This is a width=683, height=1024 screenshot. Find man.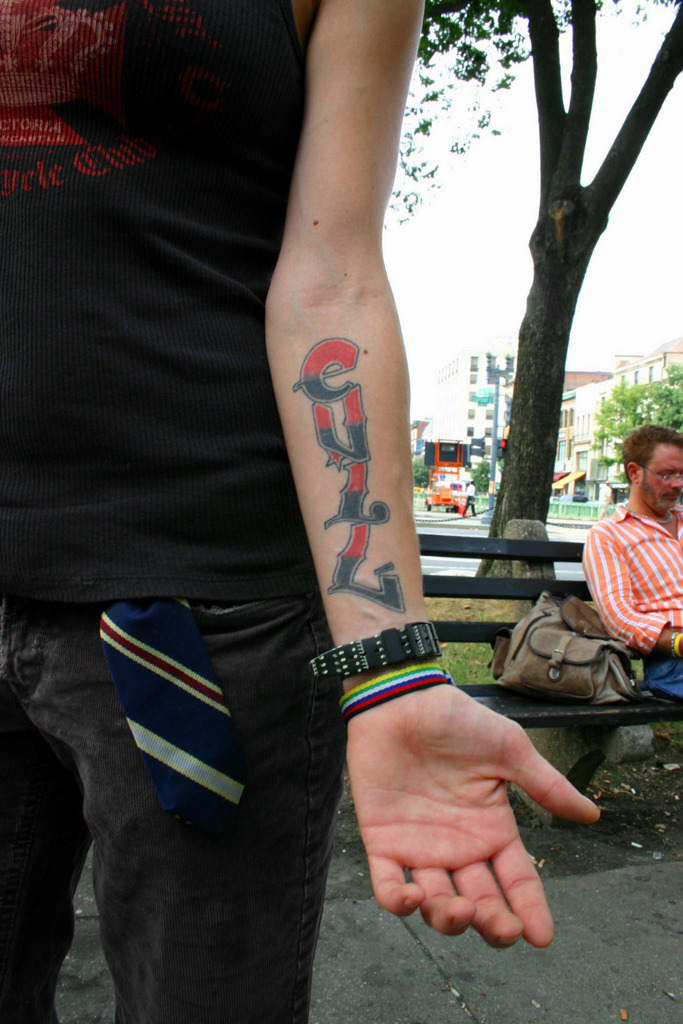
Bounding box: [575,444,682,683].
